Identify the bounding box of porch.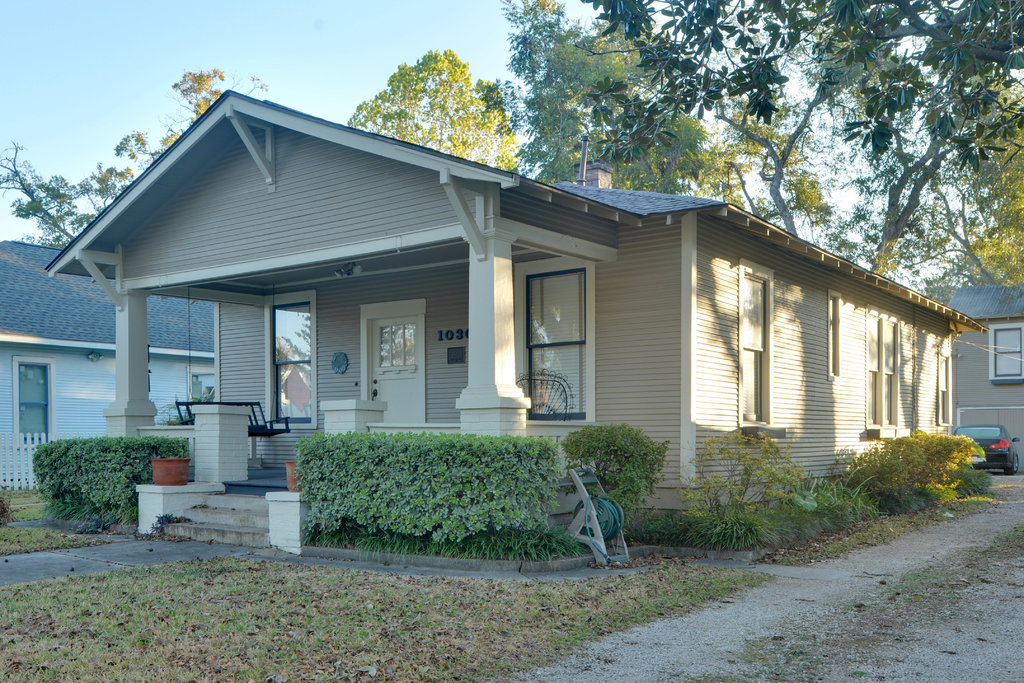
region(161, 470, 286, 549).
